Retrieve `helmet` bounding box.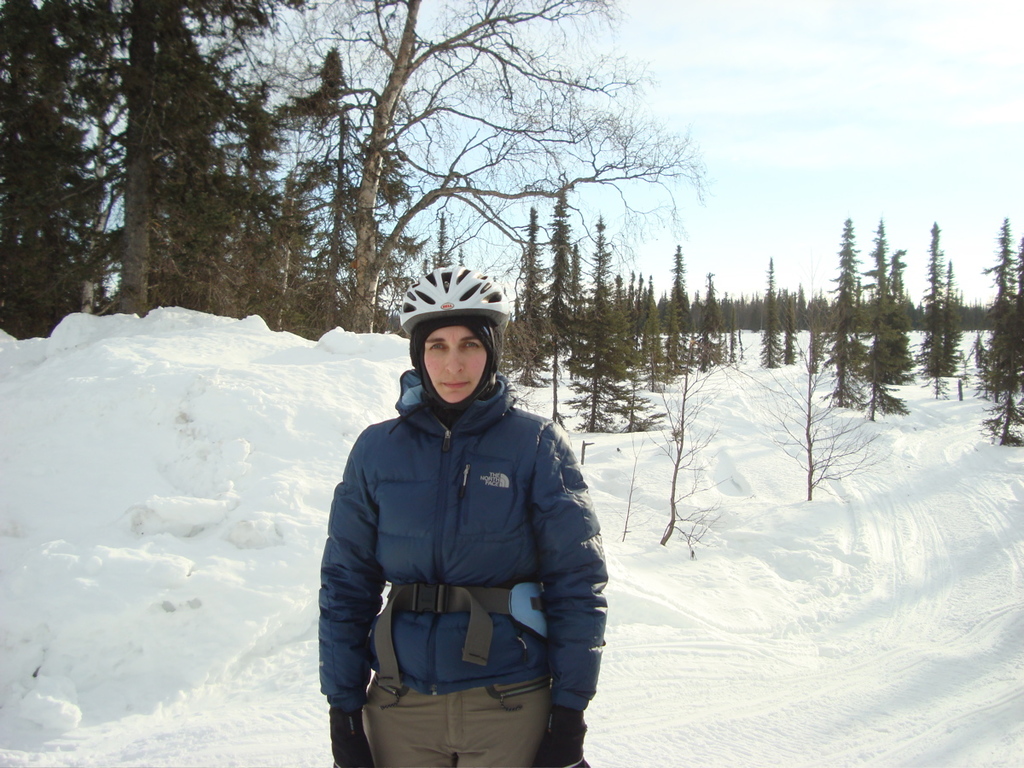
Bounding box: 393, 273, 512, 441.
